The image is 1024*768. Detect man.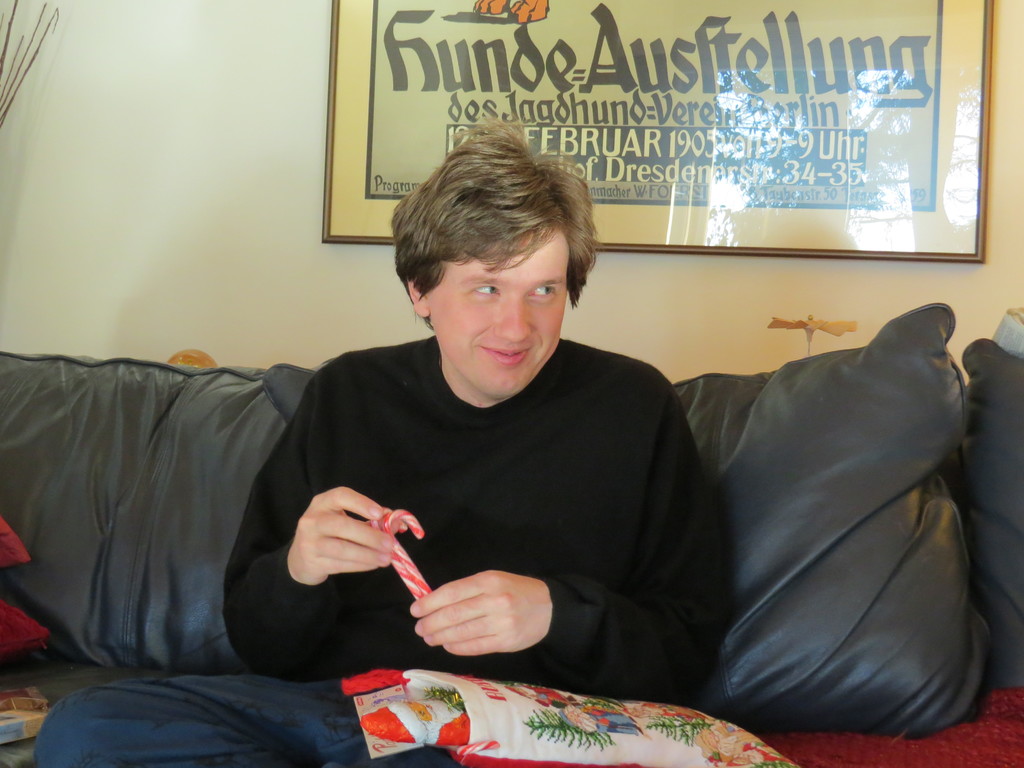
Detection: detection(29, 119, 732, 767).
